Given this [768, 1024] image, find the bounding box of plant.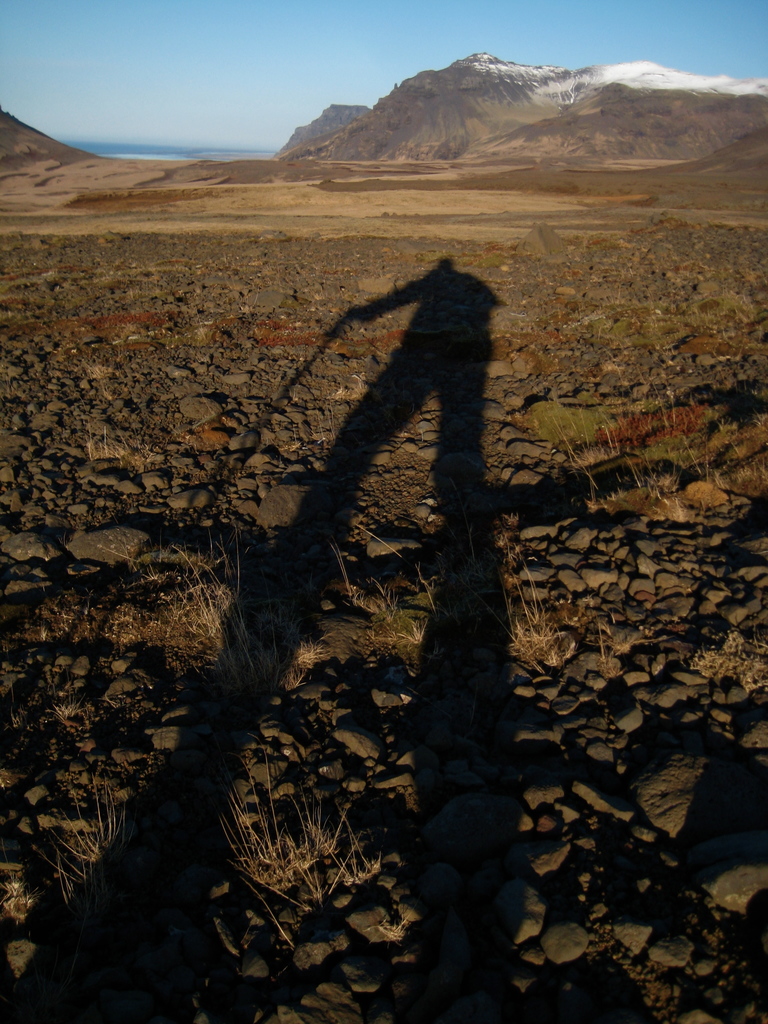
bbox(557, 371, 767, 541).
